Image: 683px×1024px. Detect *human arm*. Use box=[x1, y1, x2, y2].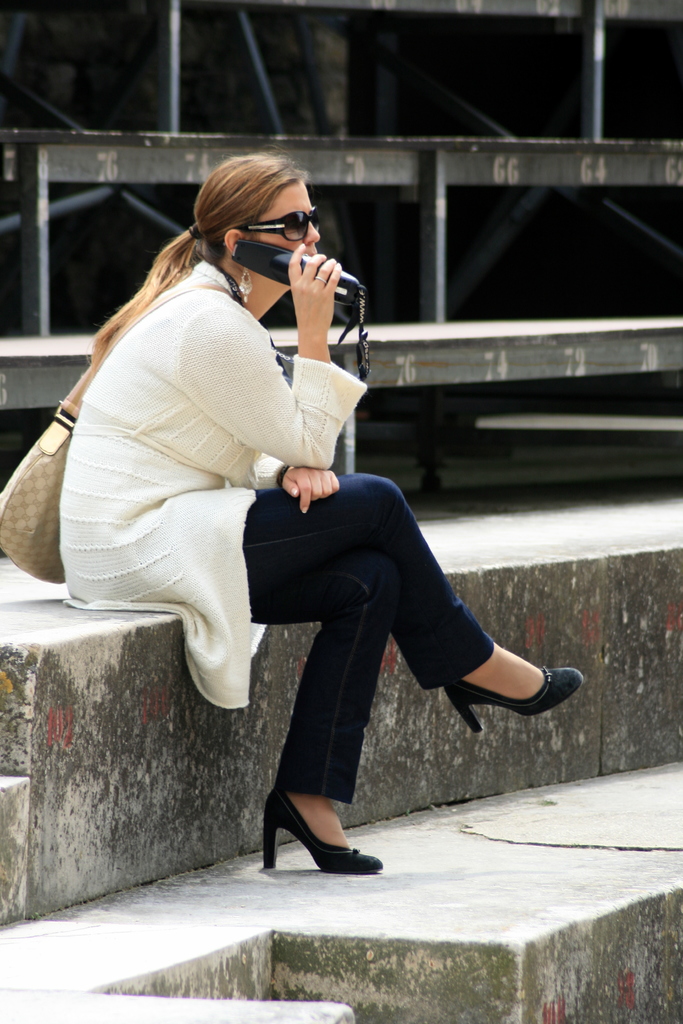
box=[277, 214, 370, 447].
